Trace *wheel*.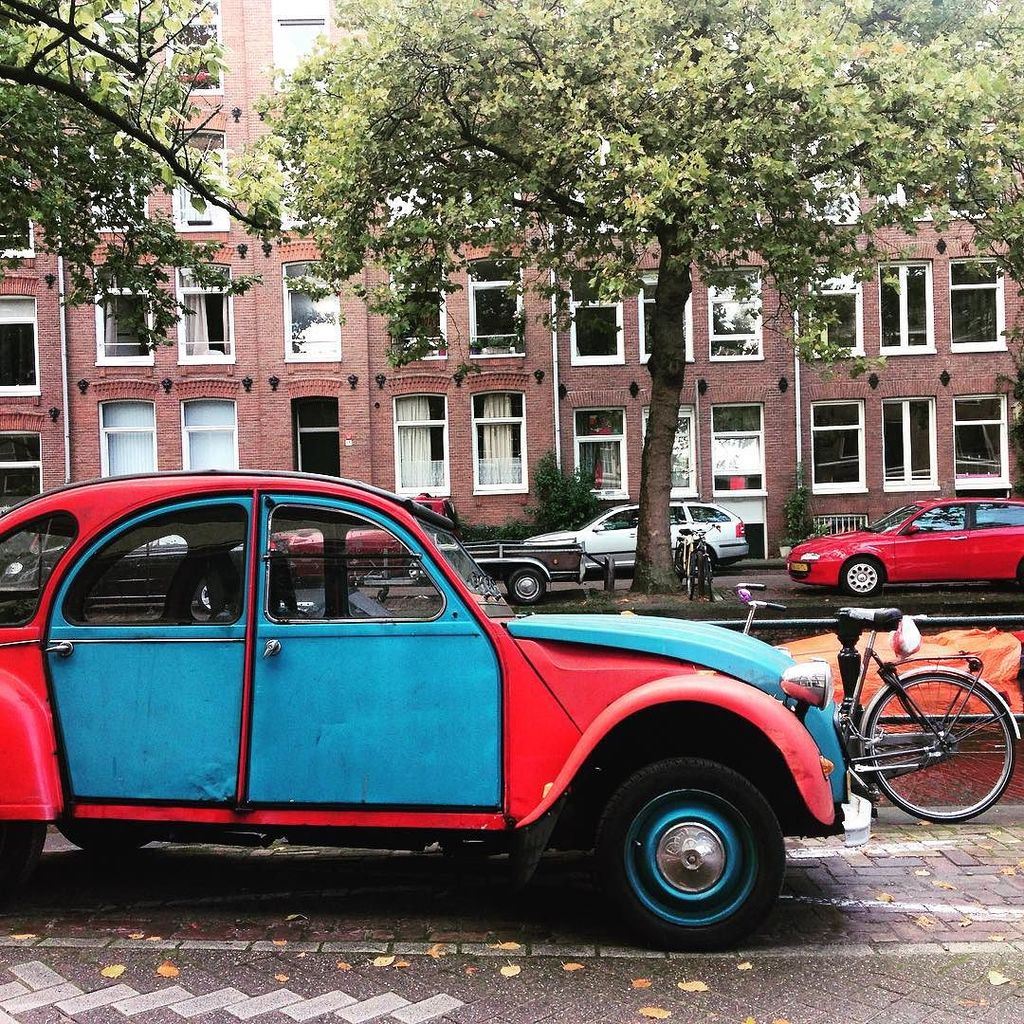
Traced to [672, 548, 684, 580].
